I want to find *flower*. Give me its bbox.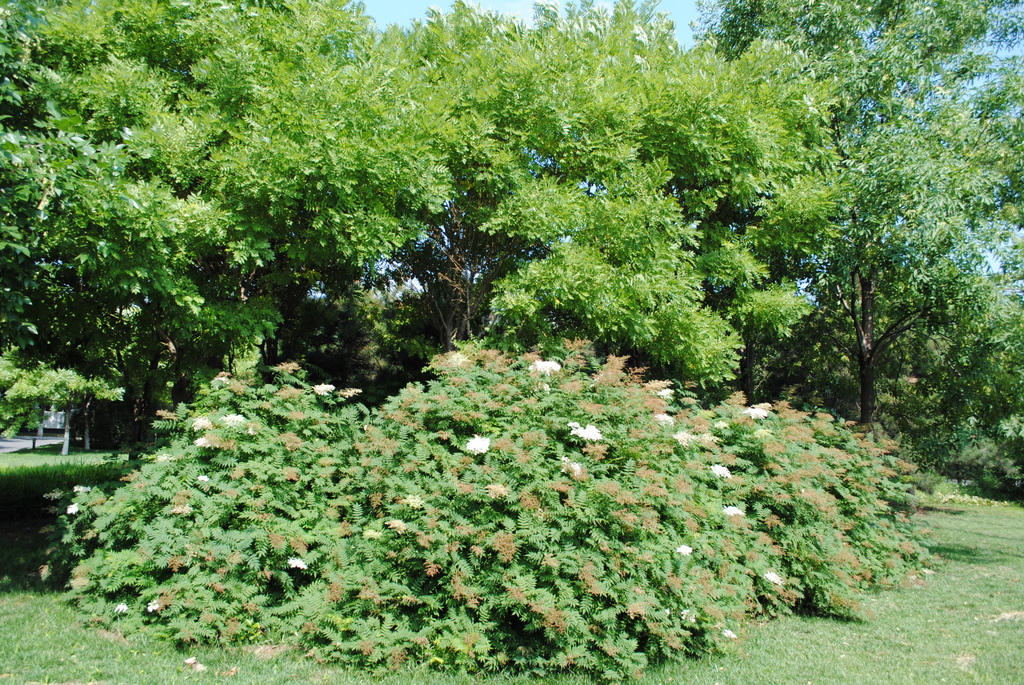
[x1=657, y1=413, x2=675, y2=421].
